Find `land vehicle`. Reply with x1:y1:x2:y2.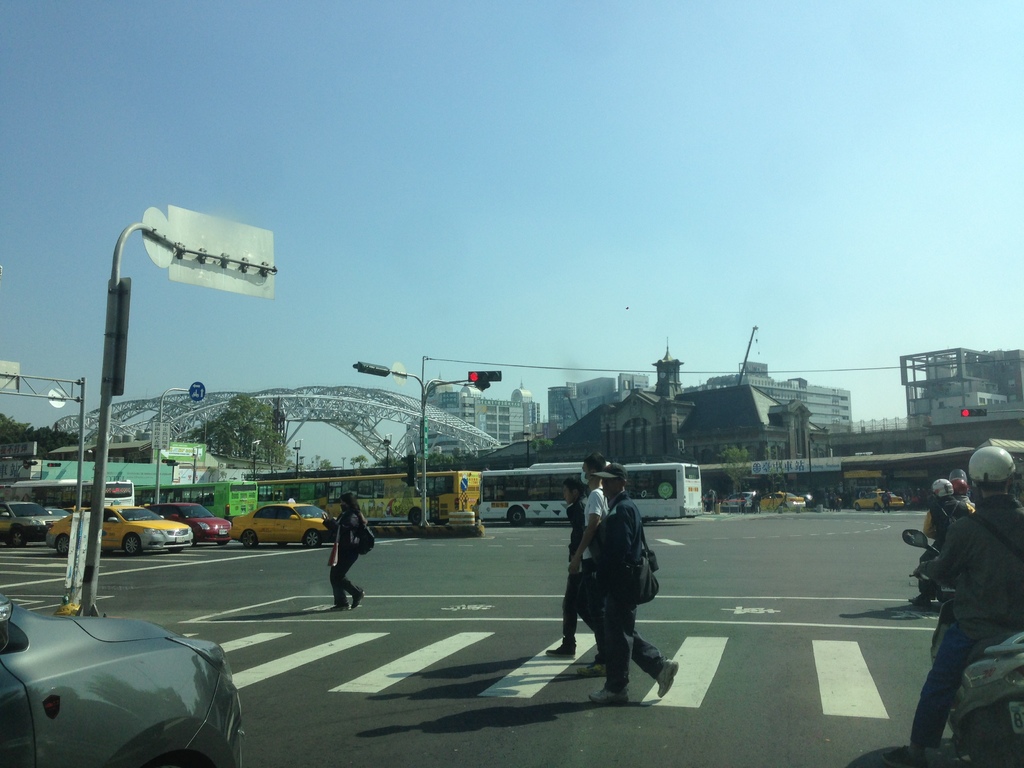
13:586:236:767.
